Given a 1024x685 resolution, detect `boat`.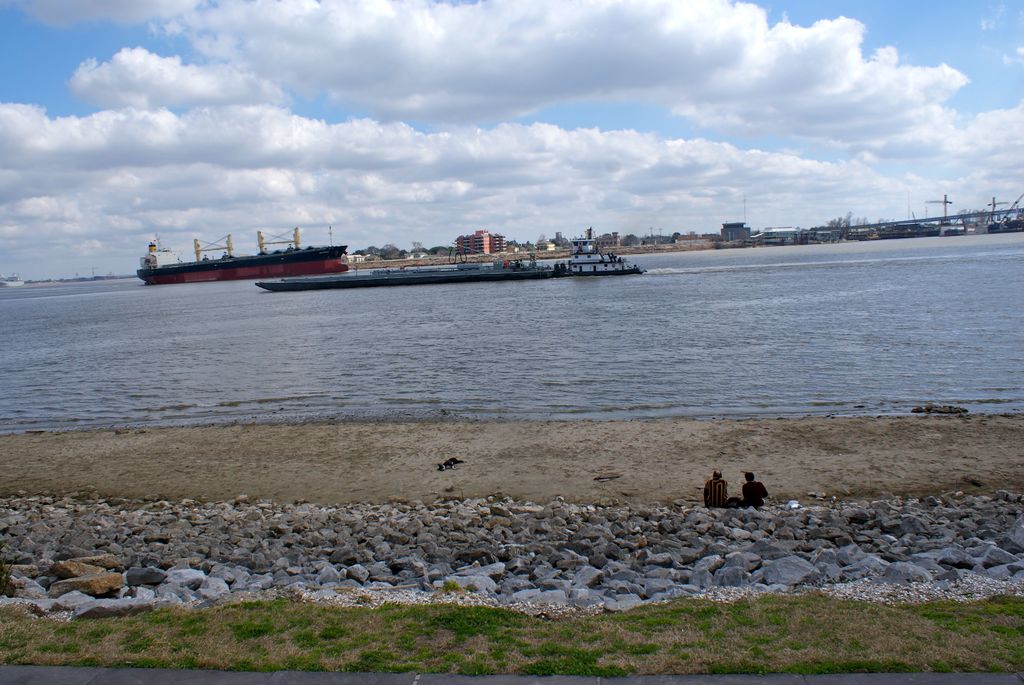
<bbox>990, 201, 1023, 233</bbox>.
